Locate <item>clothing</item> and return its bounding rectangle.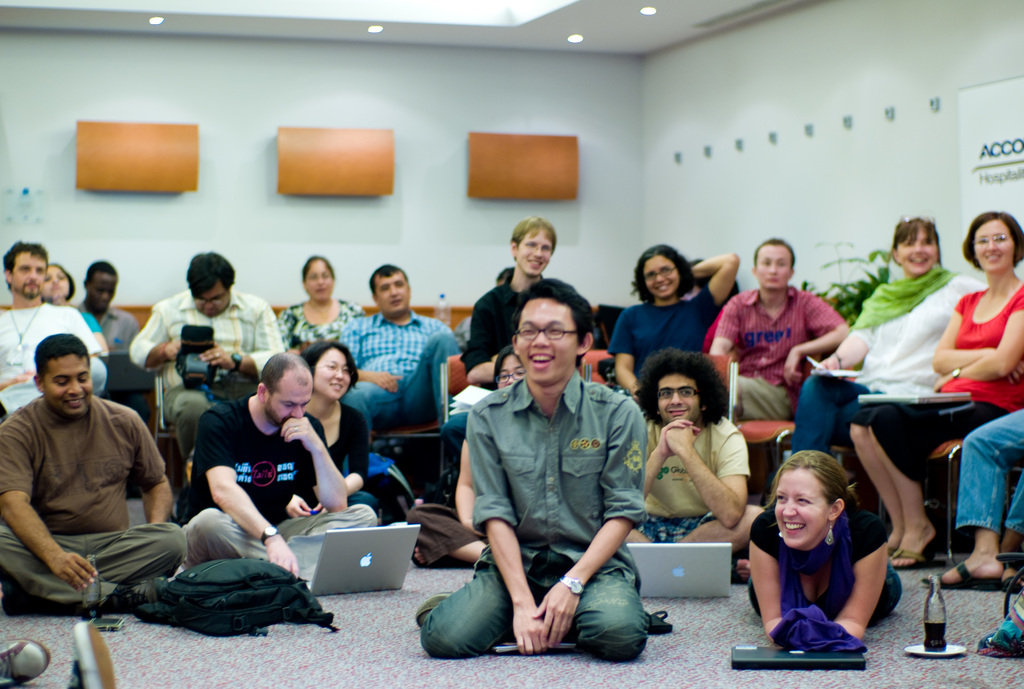
{"x1": 795, "y1": 261, "x2": 988, "y2": 458}.
